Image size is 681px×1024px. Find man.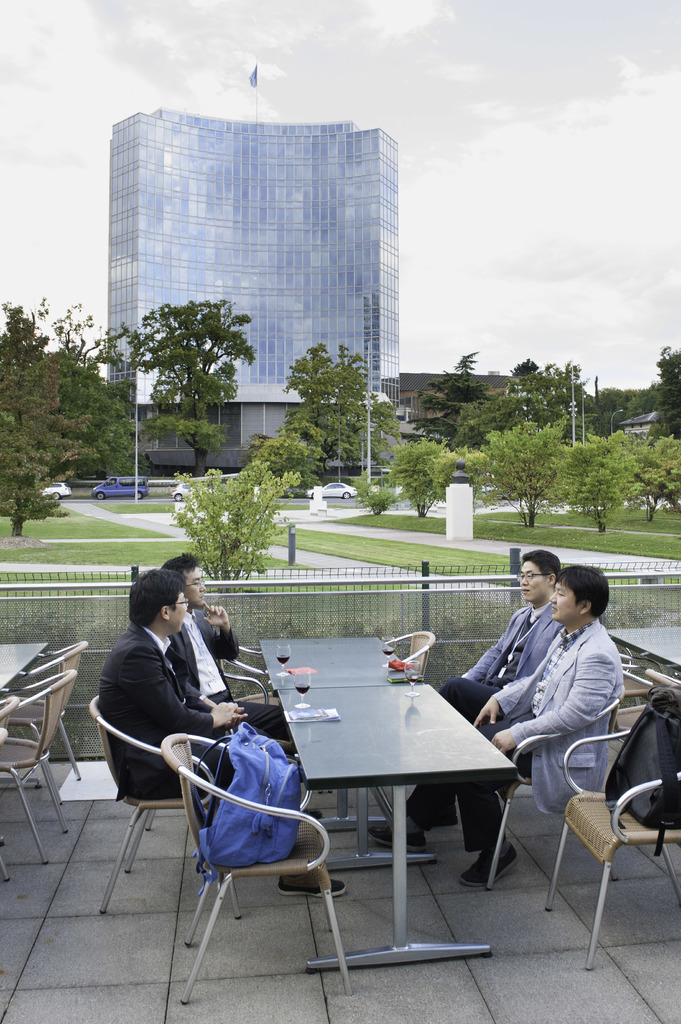
(157, 547, 301, 769).
